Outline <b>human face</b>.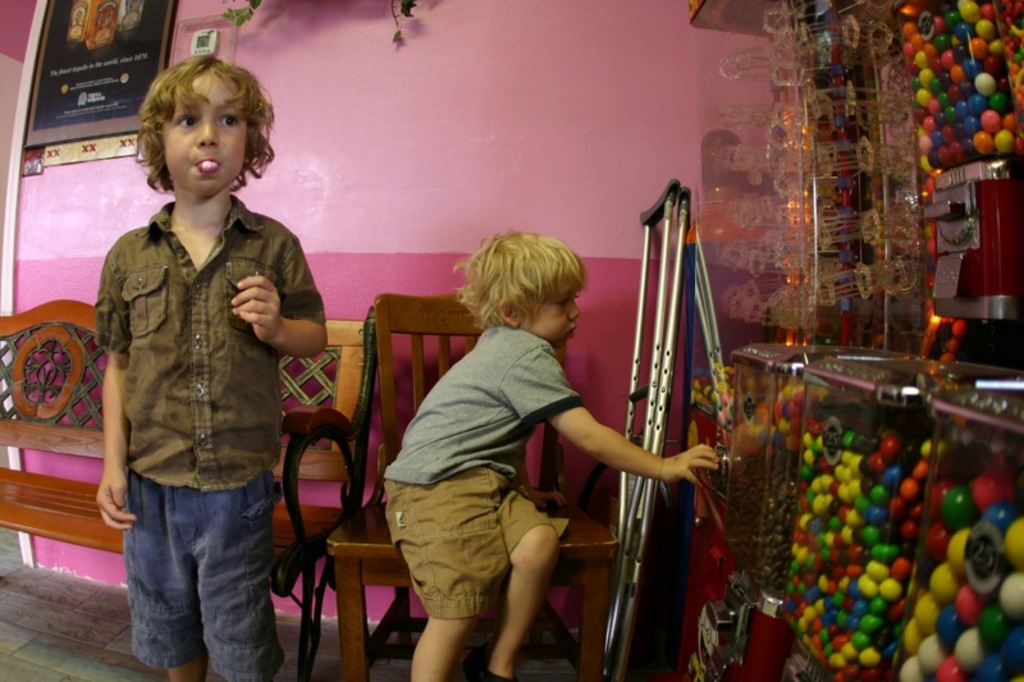
Outline: <bbox>163, 73, 248, 196</bbox>.
